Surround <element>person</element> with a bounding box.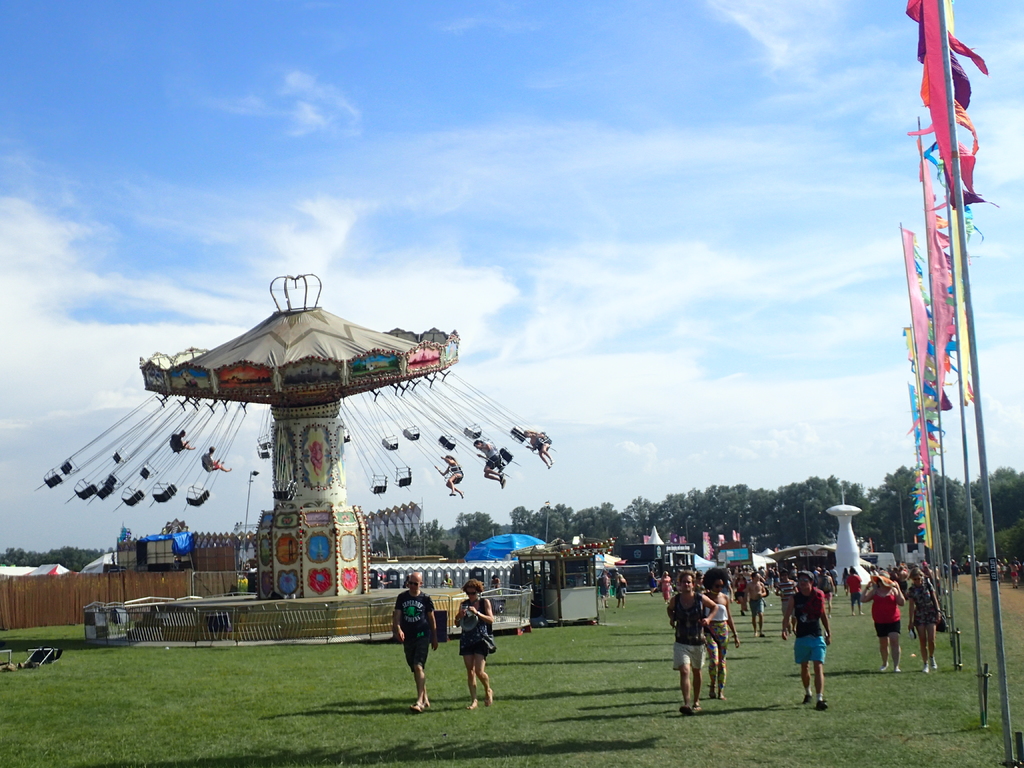
left=780, top=567, right=831, bottom=714.
